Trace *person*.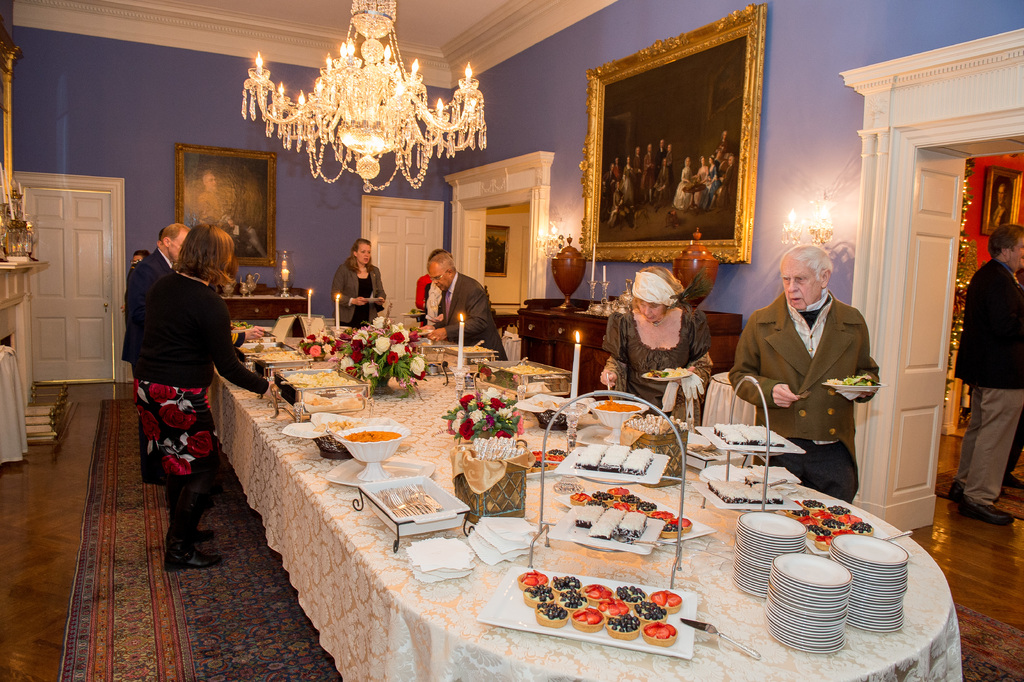
Traced to <box>196,163,268,261</box>.
